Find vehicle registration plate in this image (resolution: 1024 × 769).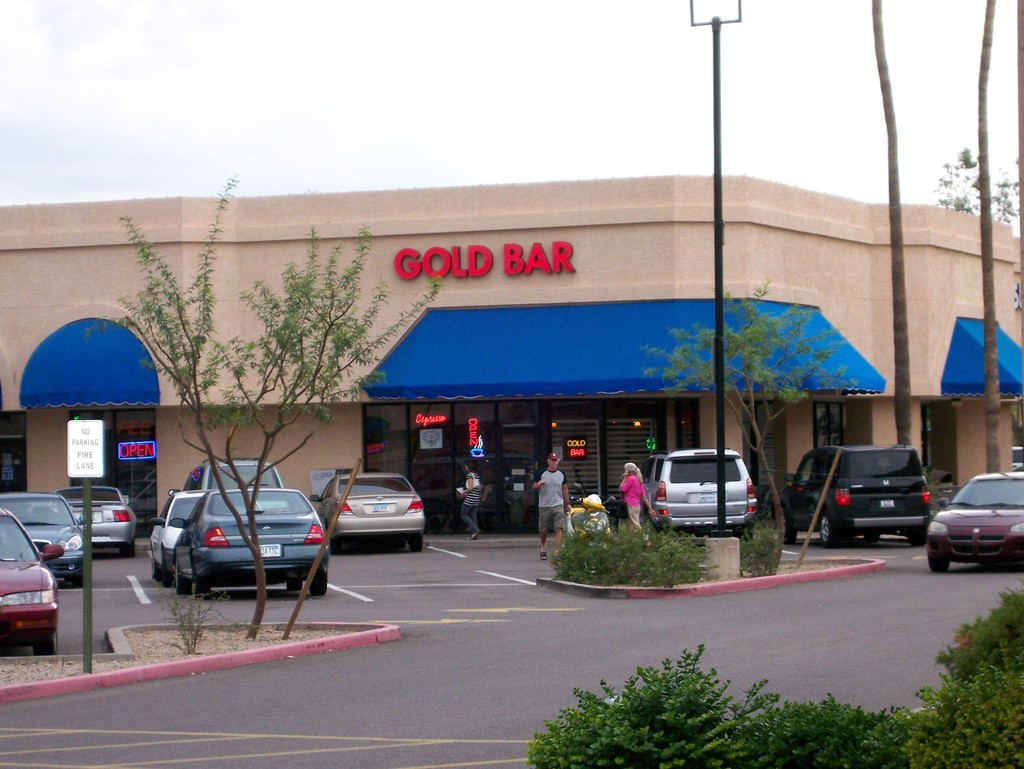
[x1=697, y1=490, x2=728, y2=505].
